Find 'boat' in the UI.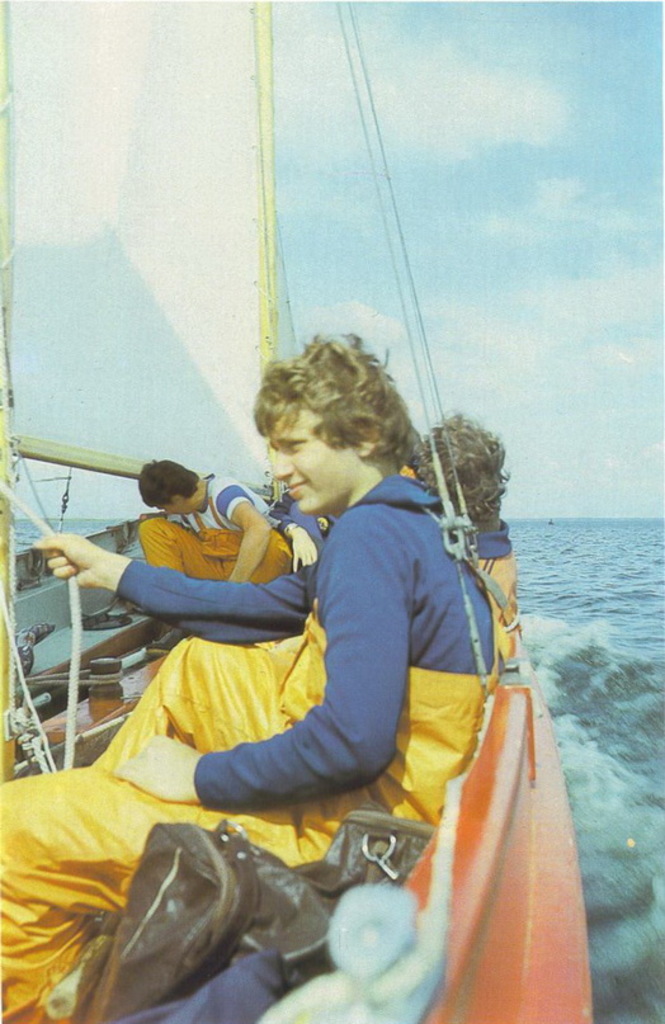
UI element at {"left": 0, "top": 0, "right": 581, "bottom": 1023}.
